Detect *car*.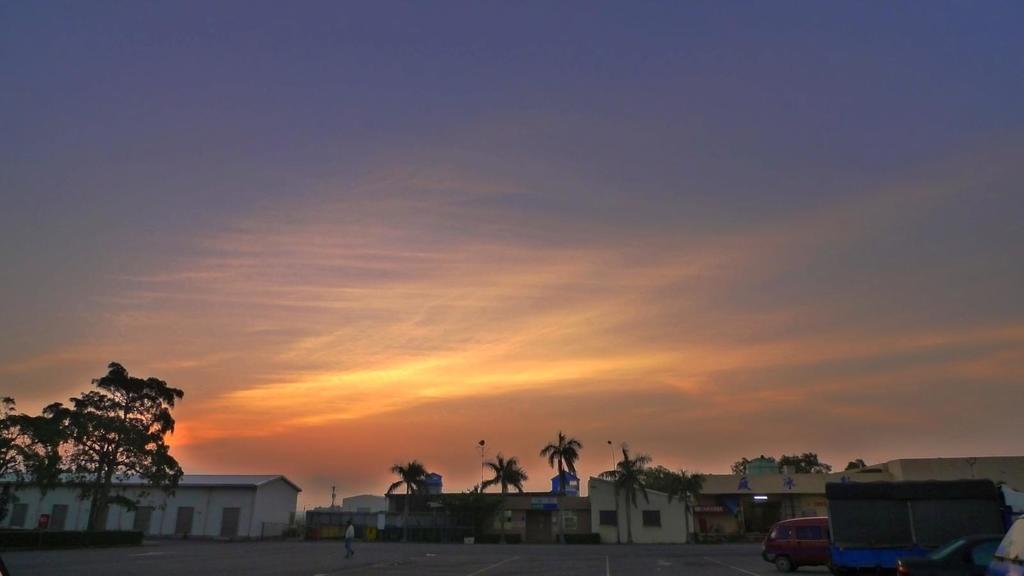
Detected at [left=764, top=517, right=833, bottom=572].
